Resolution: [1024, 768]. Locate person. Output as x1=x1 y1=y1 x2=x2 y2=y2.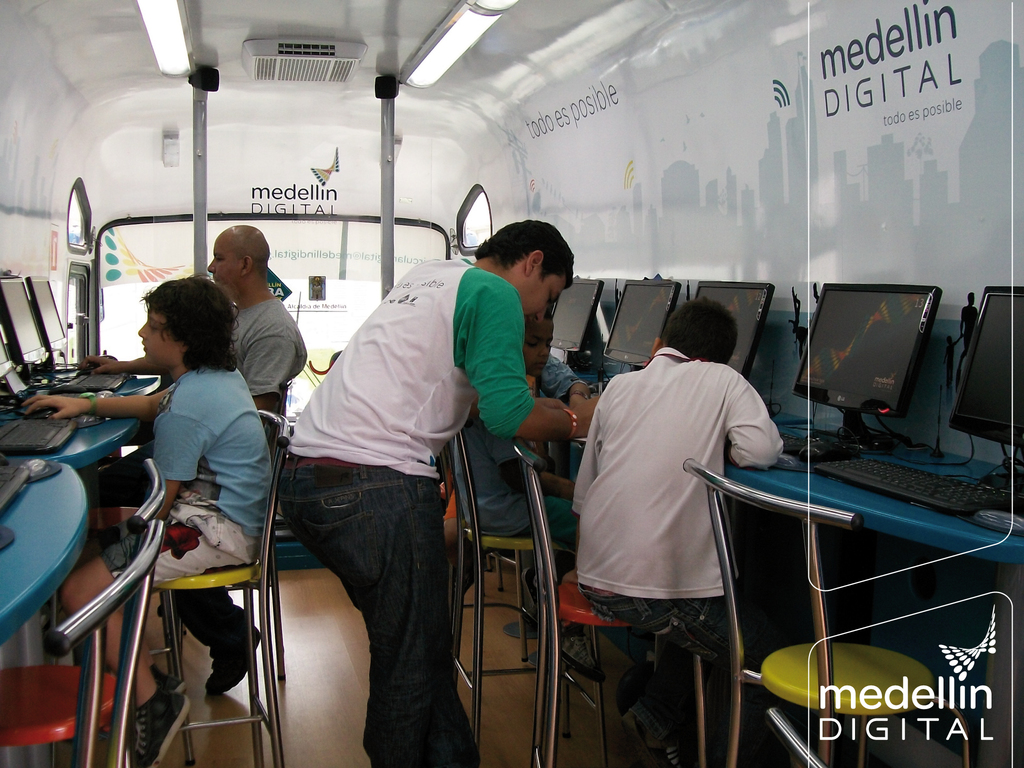
x1=567 y1=292 x2=787 y2=767.
